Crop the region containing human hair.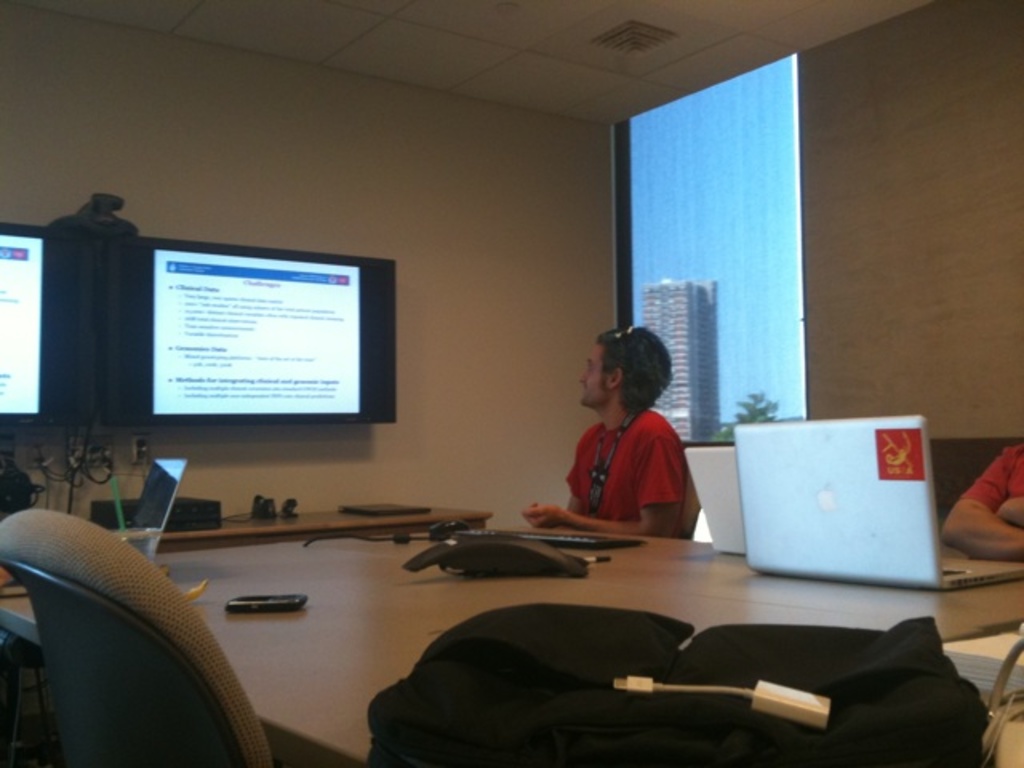
Crop region: crop(573, 320, 670, 432).
